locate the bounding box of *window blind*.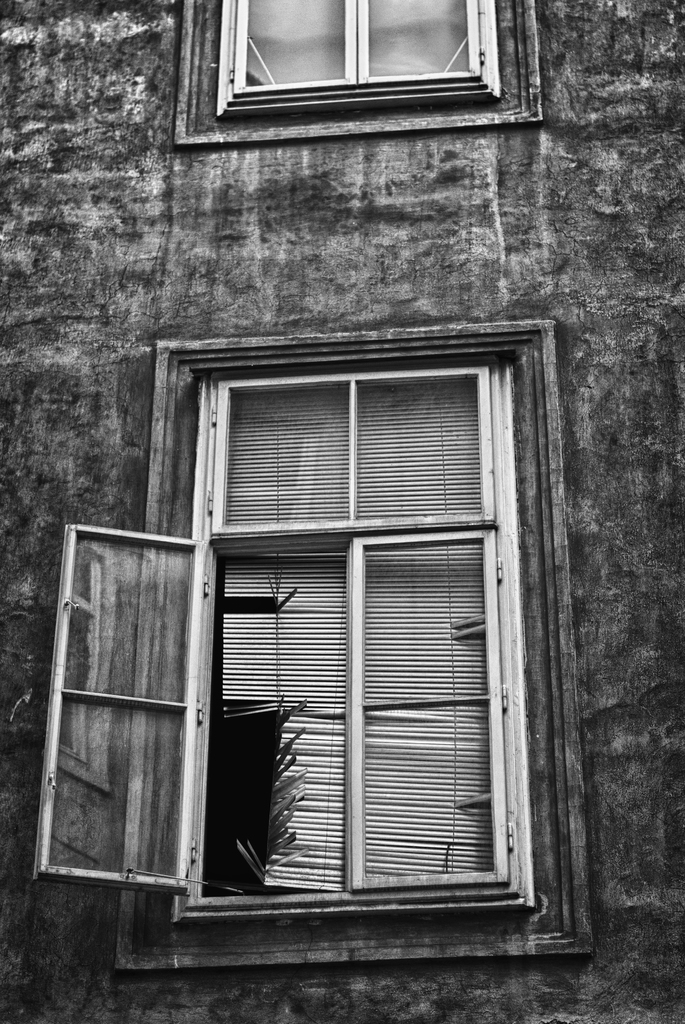
Bounding box: locate(221, 382, 494, 896).
